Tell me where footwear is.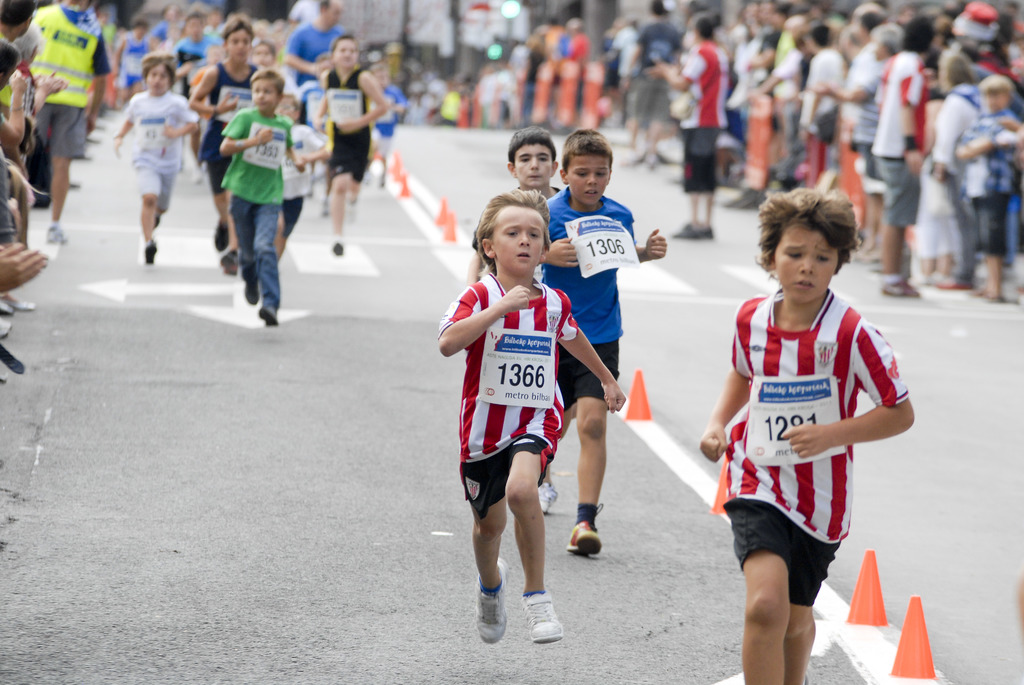
footwear is at x1=141 y1=241 x2=156 y2=262.
